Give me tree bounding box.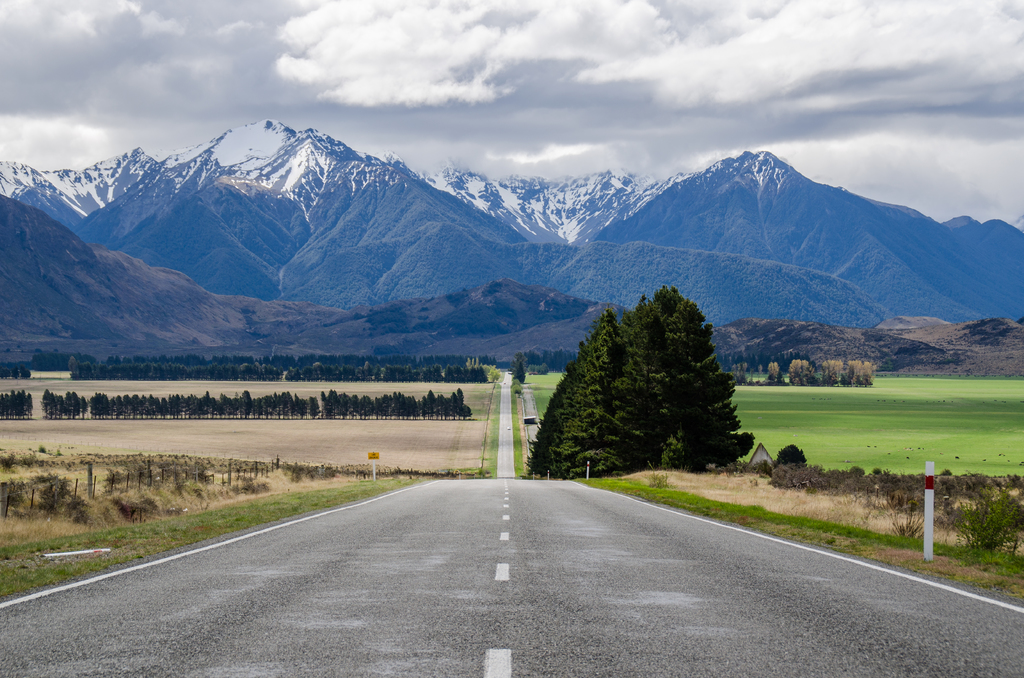
<box>26,392,31,418</box>.
